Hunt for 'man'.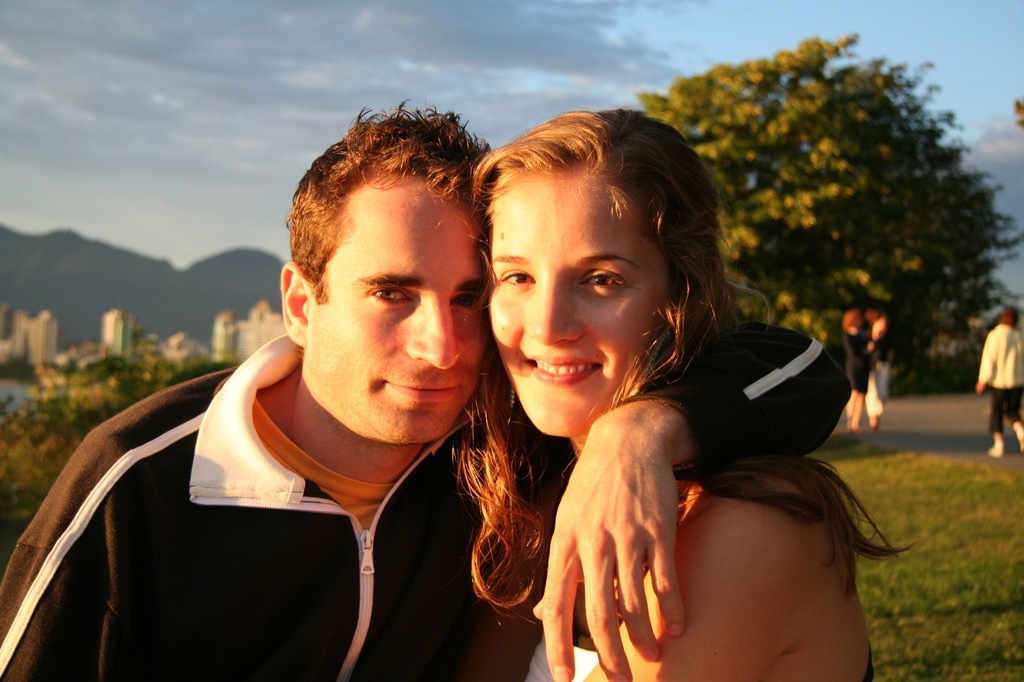
Hunted down at x1=12, y1=132, x2=913, y2=657.
